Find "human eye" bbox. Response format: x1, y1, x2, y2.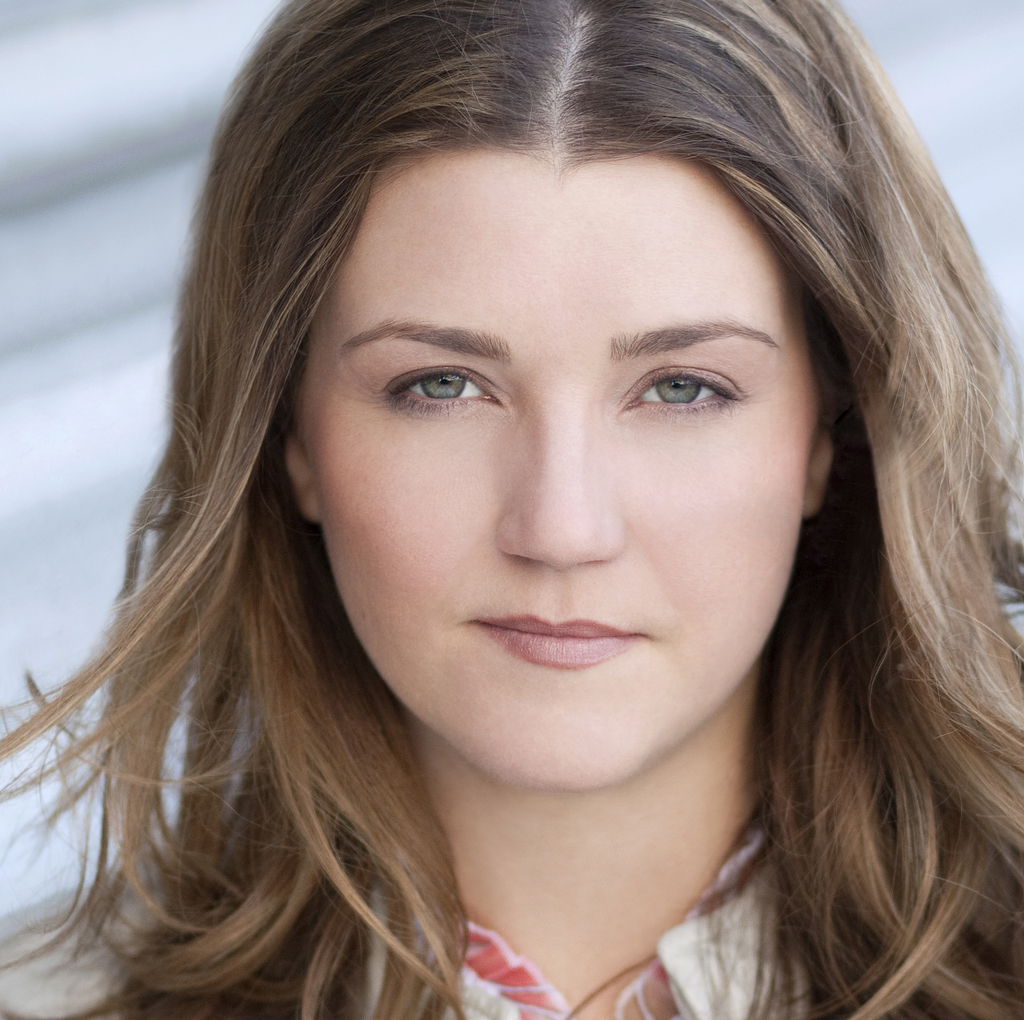
614, 359, 750, 418.
